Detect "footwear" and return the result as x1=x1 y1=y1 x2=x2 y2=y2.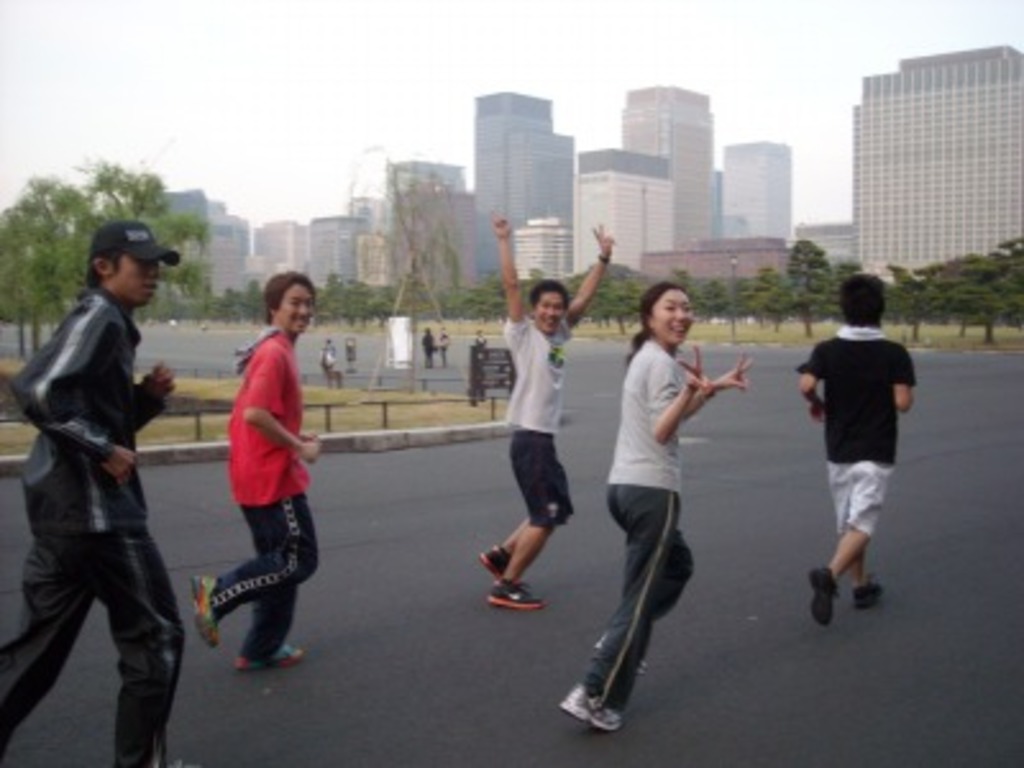
x1=486 y1=584 x2=548 y2=614.
